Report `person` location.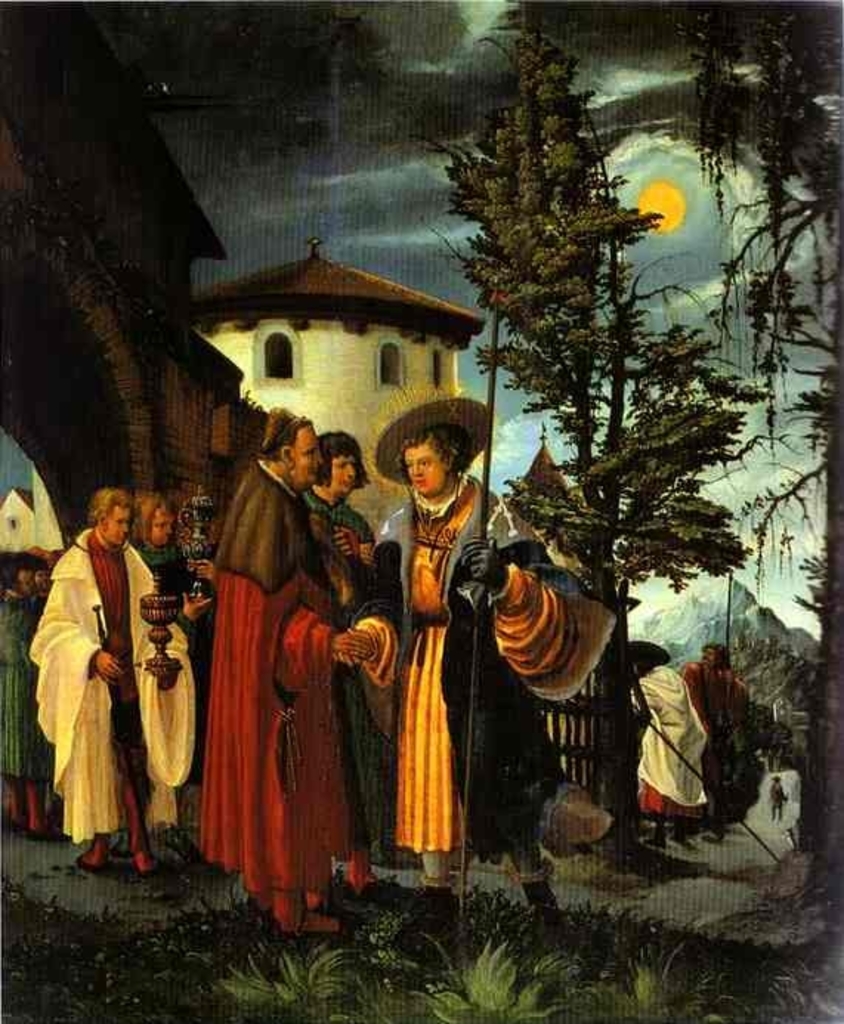
Report: <bbox>359, 389, 605, 944</bbox>.
